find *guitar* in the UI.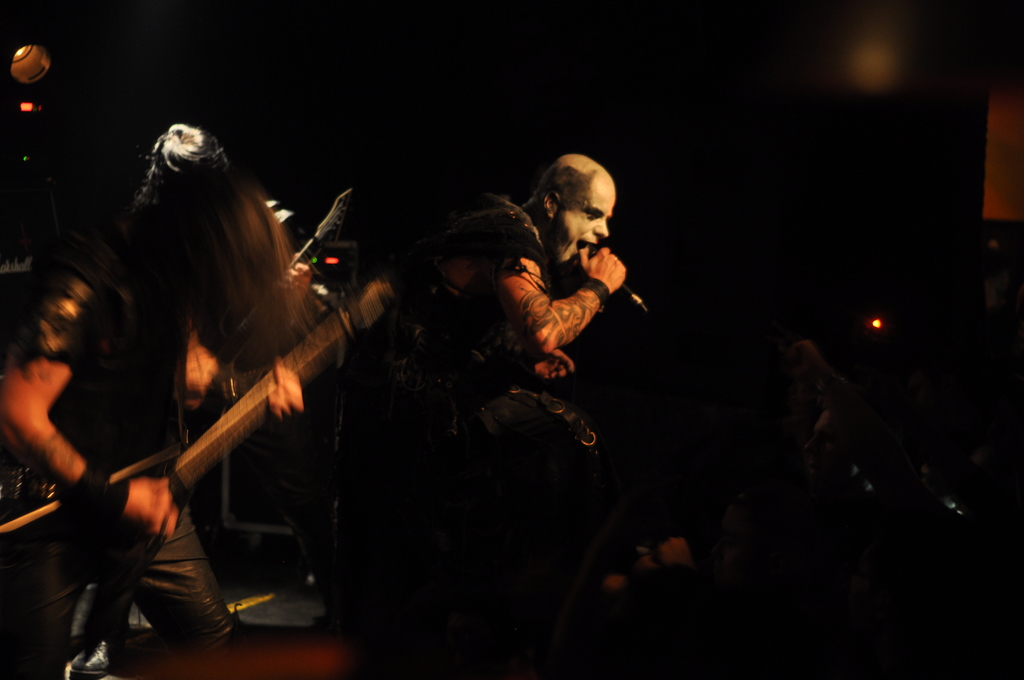
UI element at BBox(4, 270, 399, 668).
